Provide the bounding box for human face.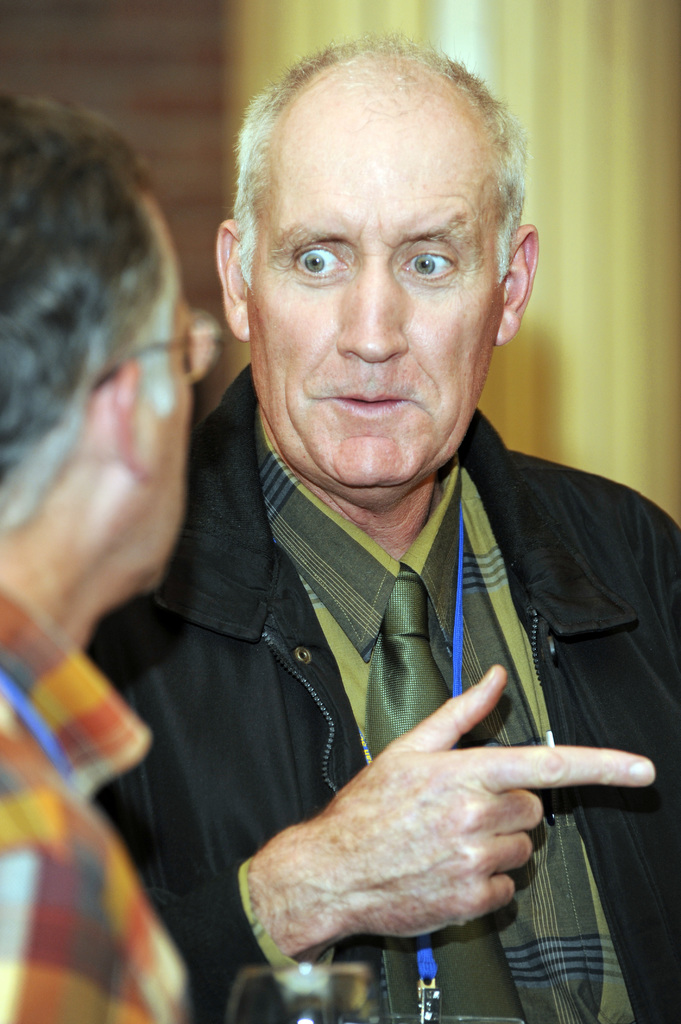
247, 95, 497, 489.
